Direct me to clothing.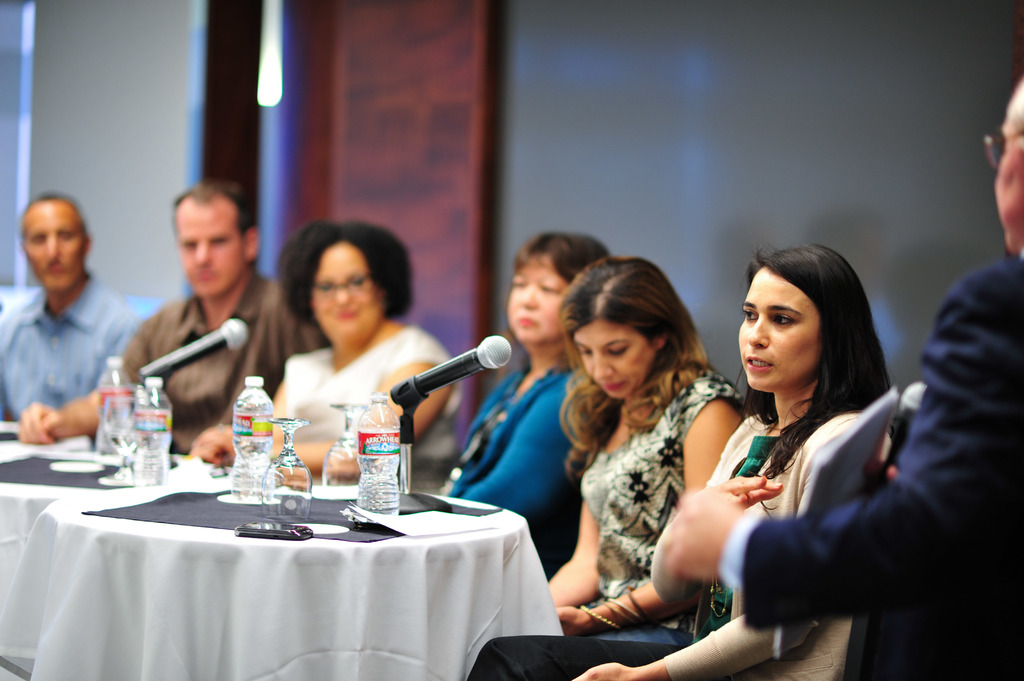
Direction: 271,334,452,506.
